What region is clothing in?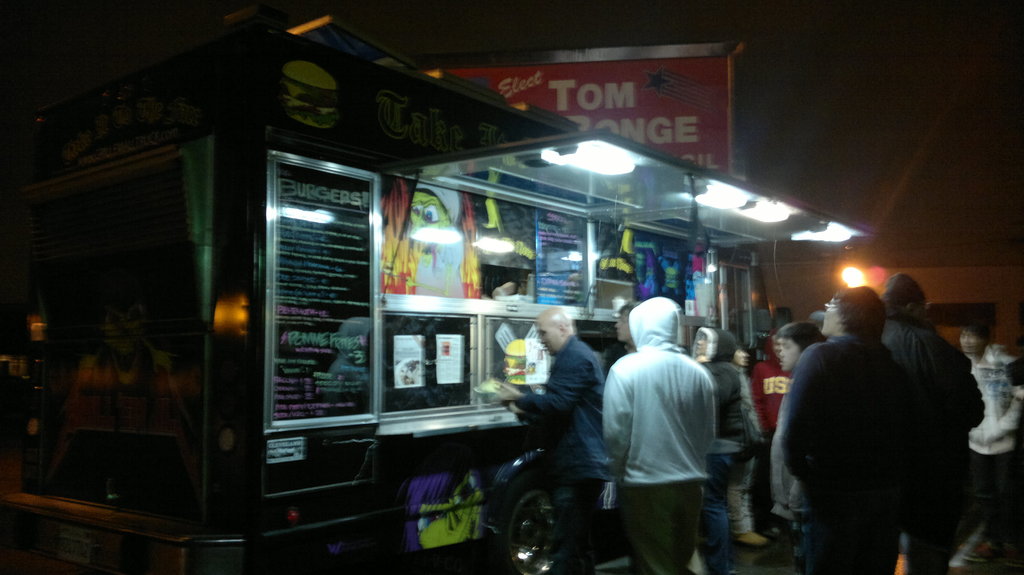
(left=698, top=326, right=757, bottom=574).
